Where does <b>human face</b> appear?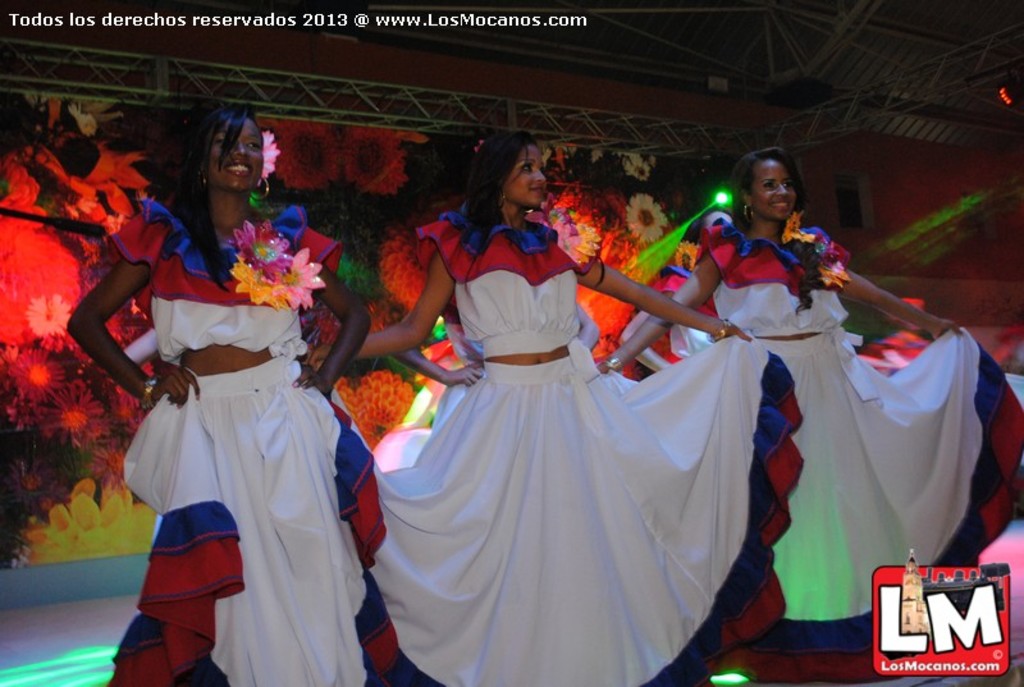
Appears at region(750, 162, 796, 225).
